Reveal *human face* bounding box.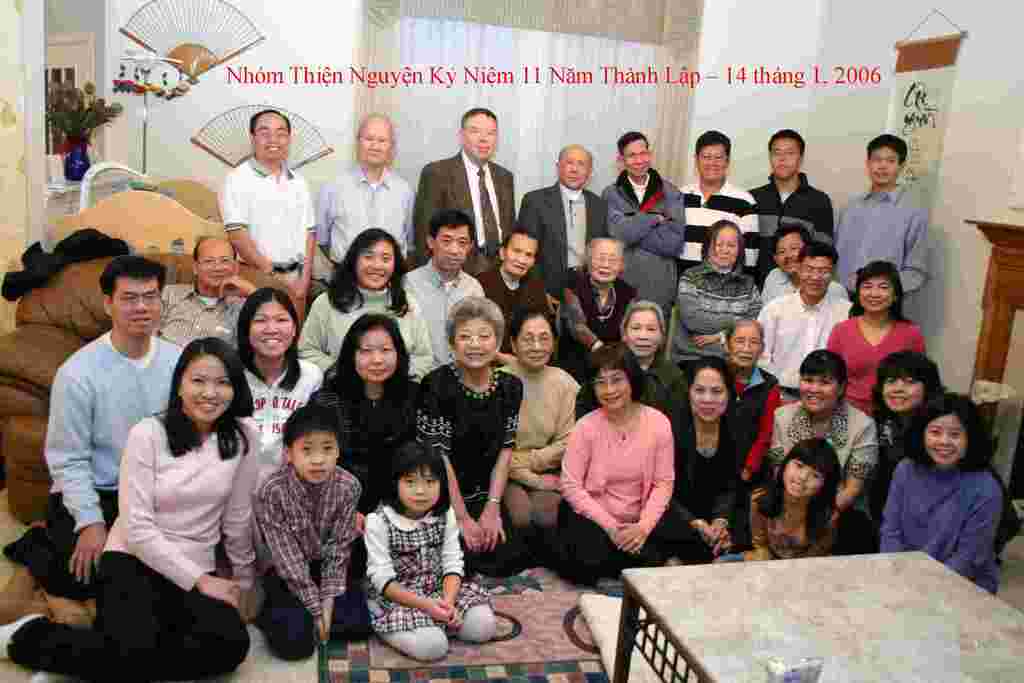
Revealed: crop(502, 232, 535, 278).
